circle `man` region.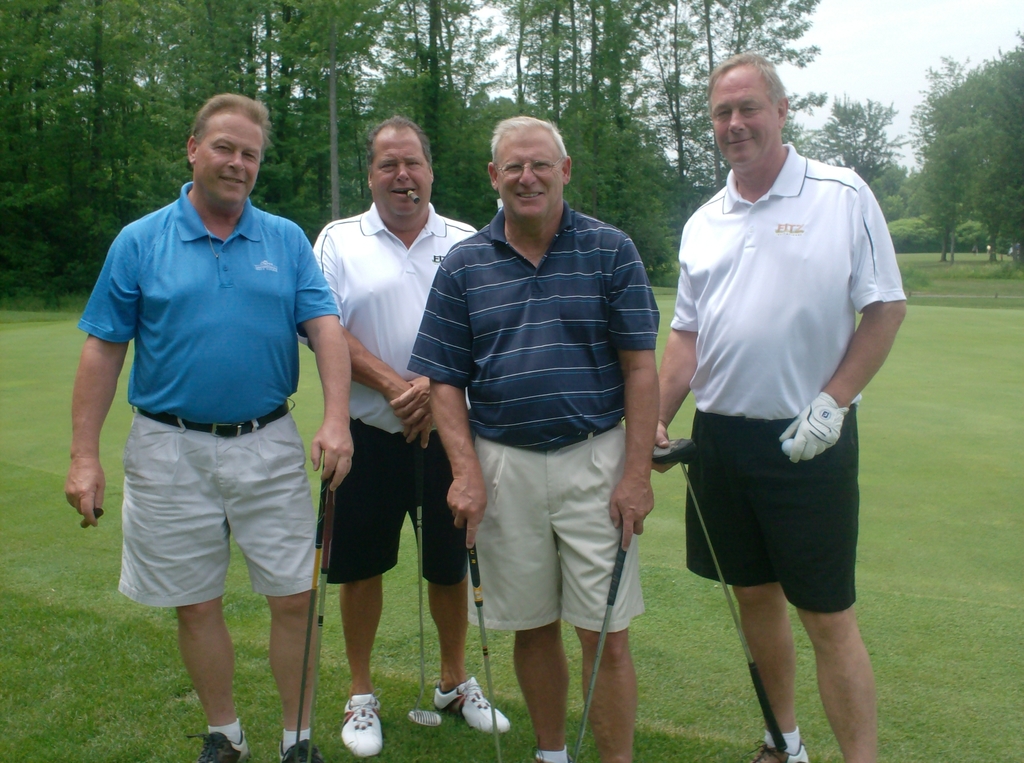
Region: (x1=68, y1=95, x2=352, y2=762).
